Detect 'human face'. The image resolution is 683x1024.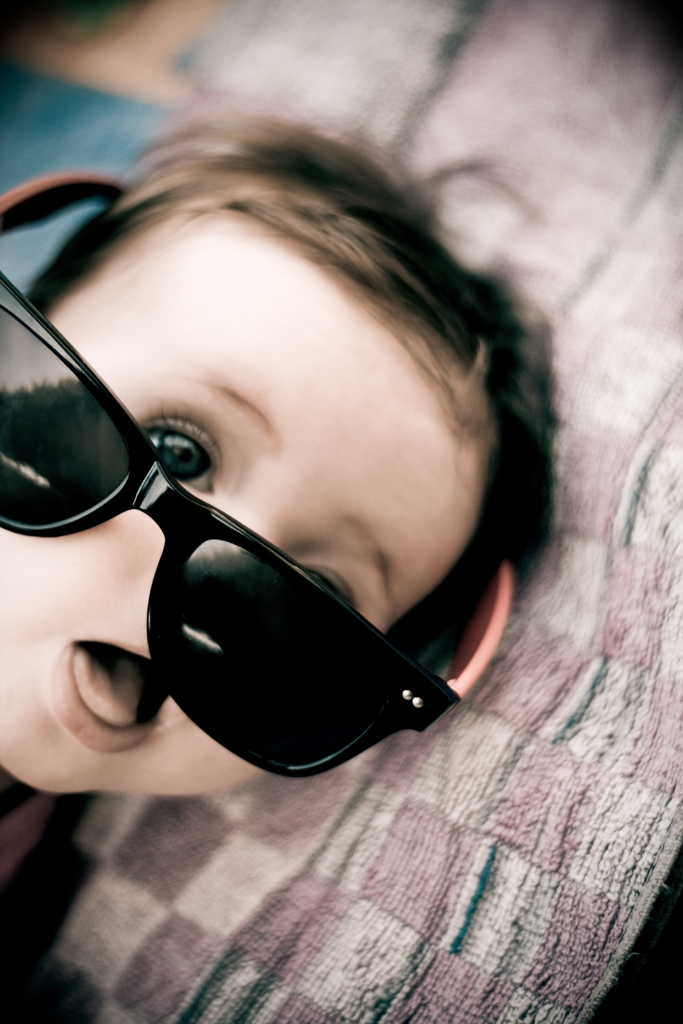
detection(0, 230, 476, 801).
